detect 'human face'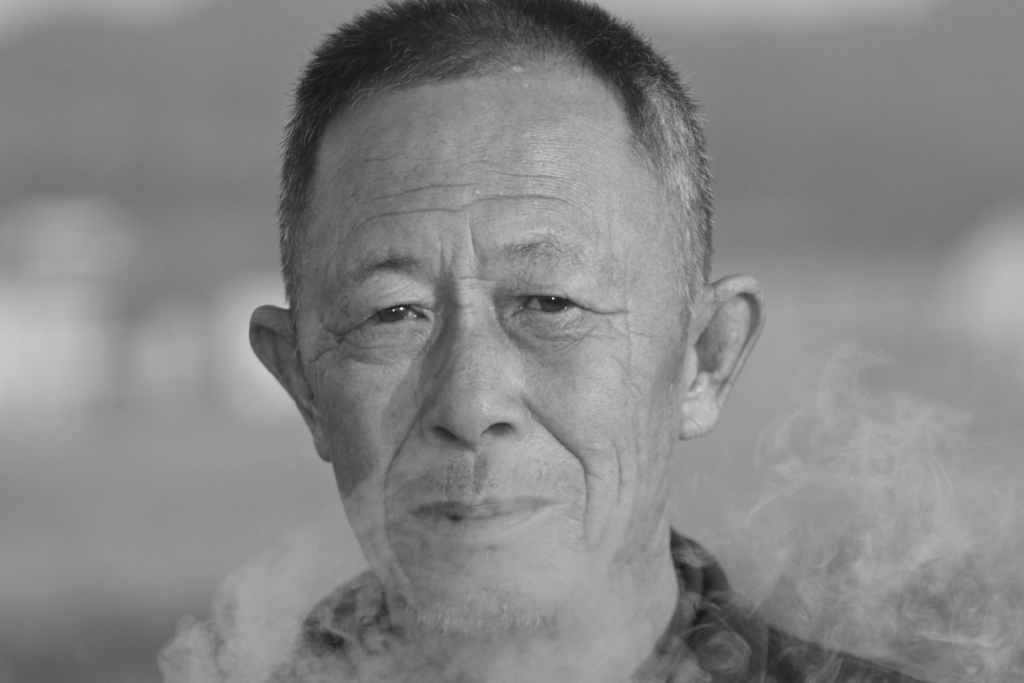
bbox(299, 78, 679, 630)
